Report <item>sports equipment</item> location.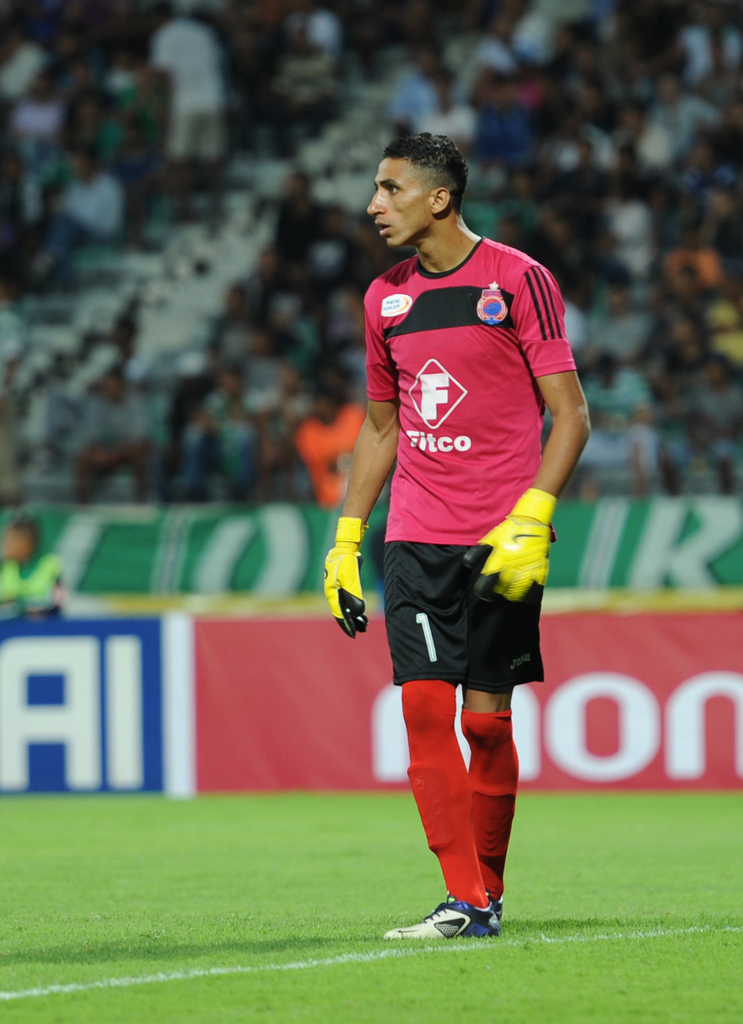
Report: 459 484 557 605.
